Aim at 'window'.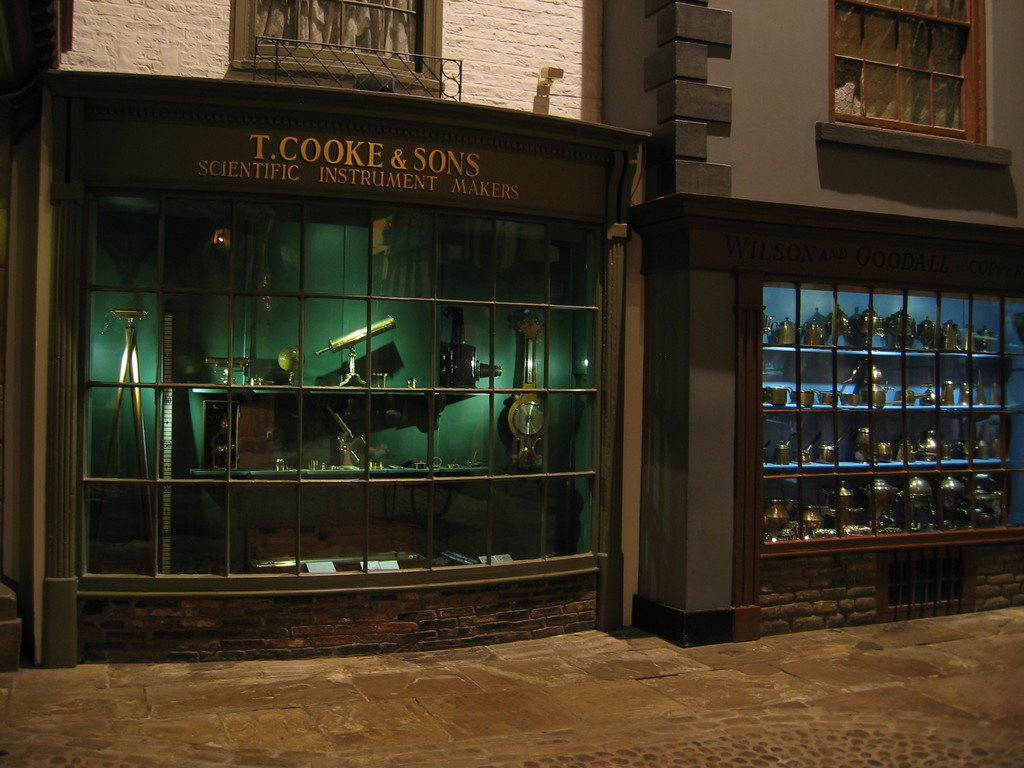
Aimed at bbox=[940, 80, 964, 124].
